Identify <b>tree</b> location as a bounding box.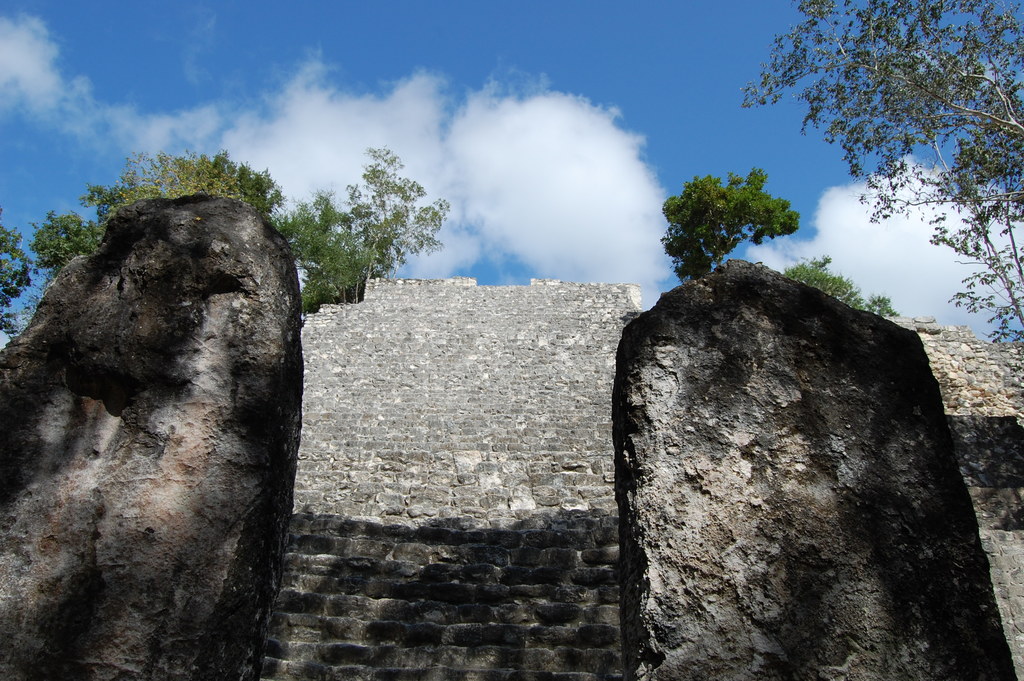
box=[740, 1, 1023, 341].
